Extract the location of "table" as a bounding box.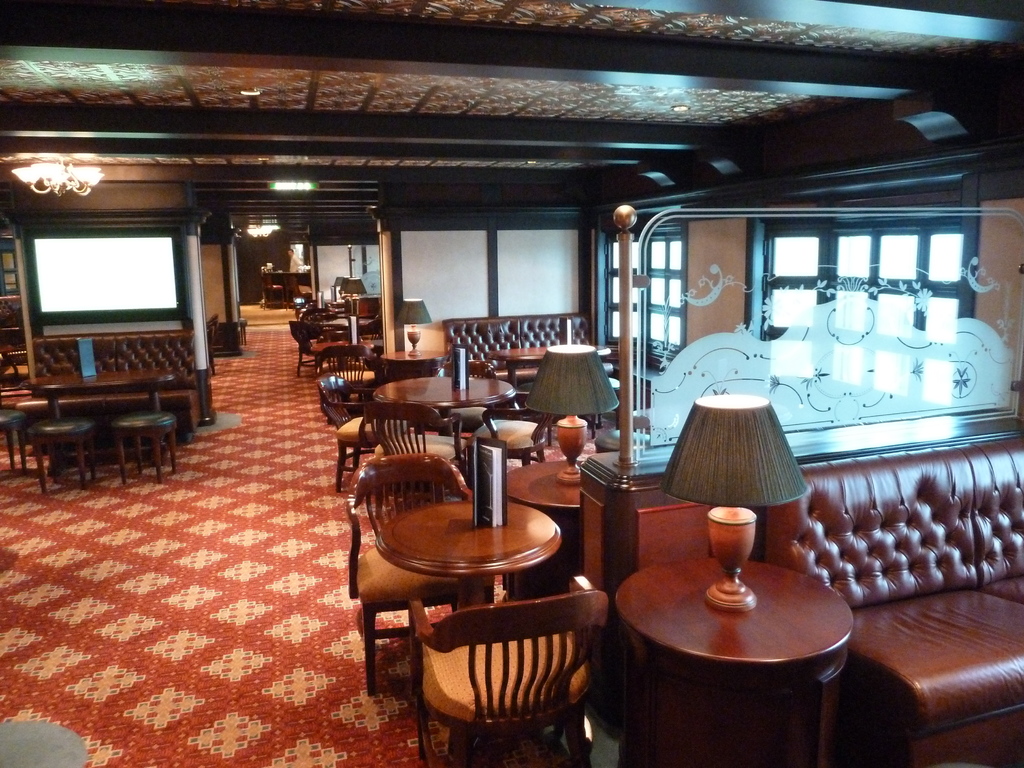
[left=367, top=369, right=514, bottom=477].
